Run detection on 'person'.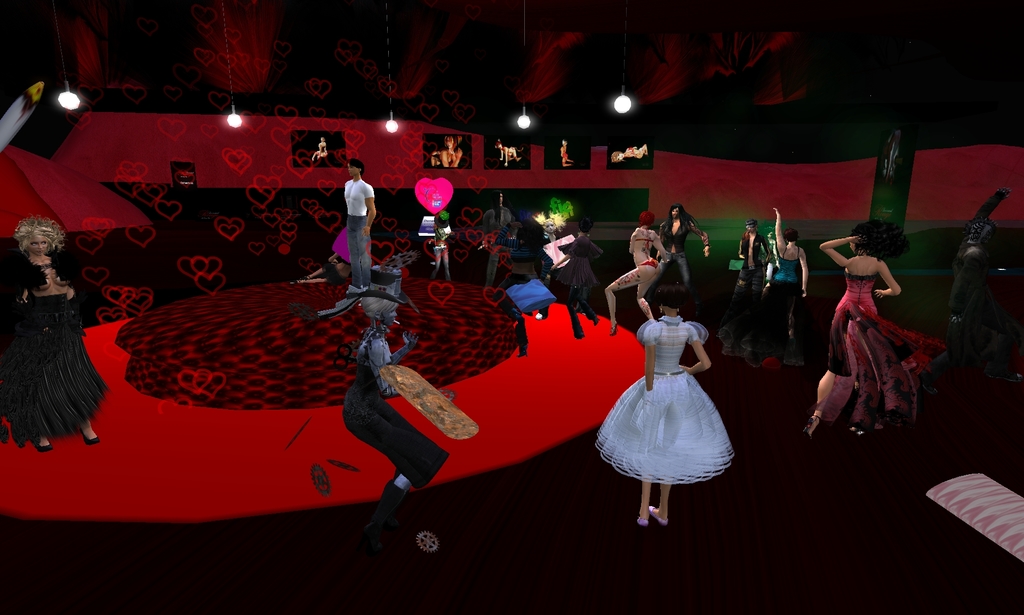
Result: Rect(550, 216, 602, 340).
